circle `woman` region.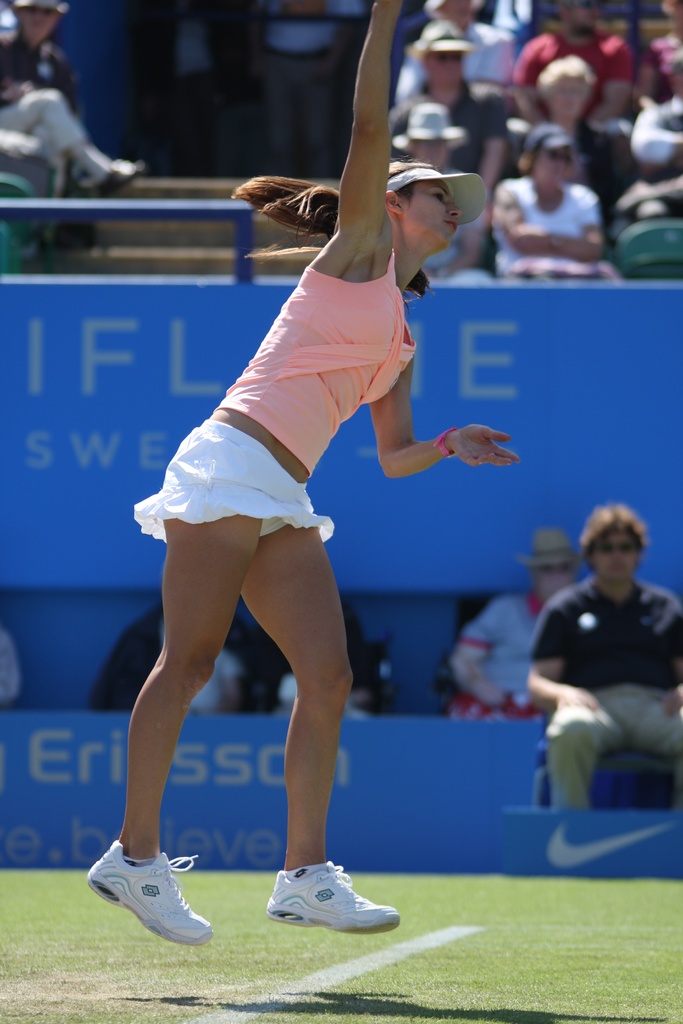
Region: box(483, 123, 620, 278).
